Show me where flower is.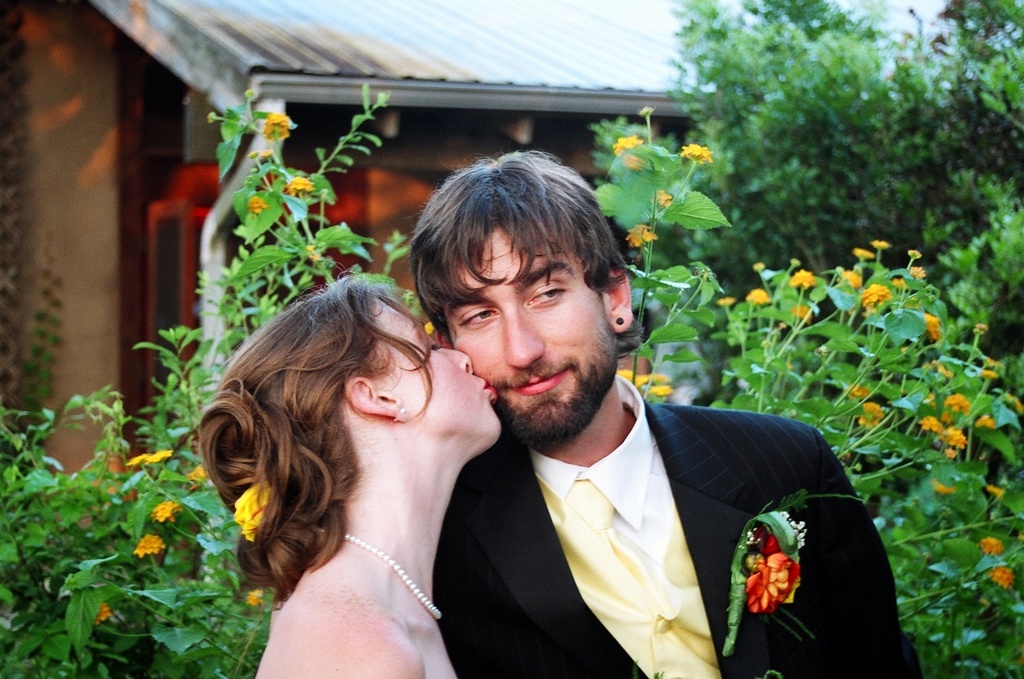
flower is at box(656, 187, 674, 210).
